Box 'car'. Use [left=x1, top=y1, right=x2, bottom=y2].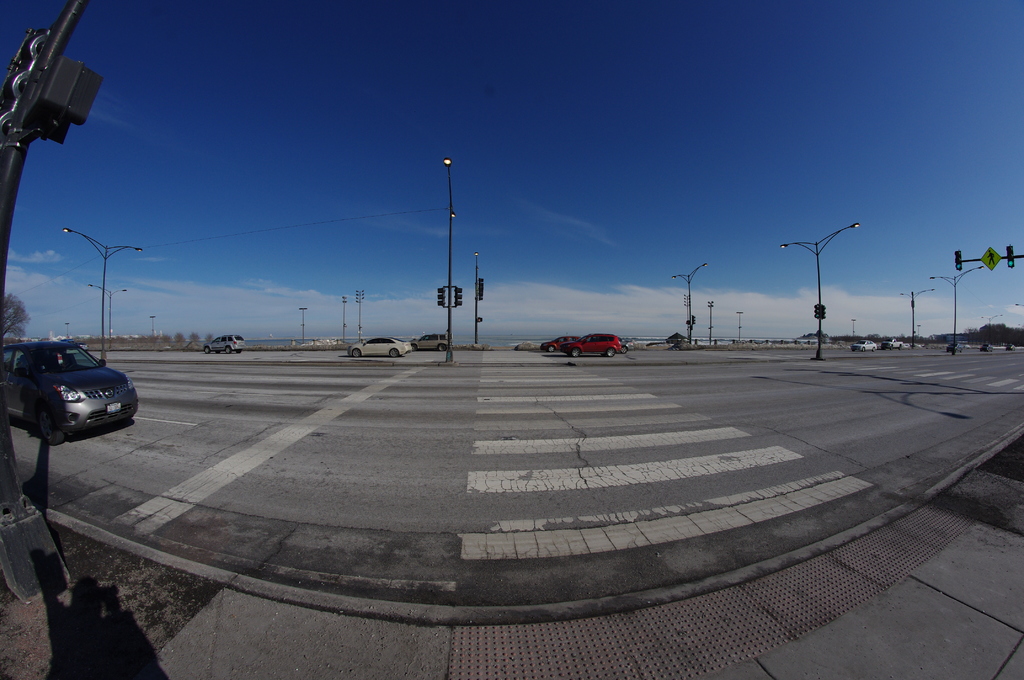
[left=10, top=327, right=136, bottom=454].
